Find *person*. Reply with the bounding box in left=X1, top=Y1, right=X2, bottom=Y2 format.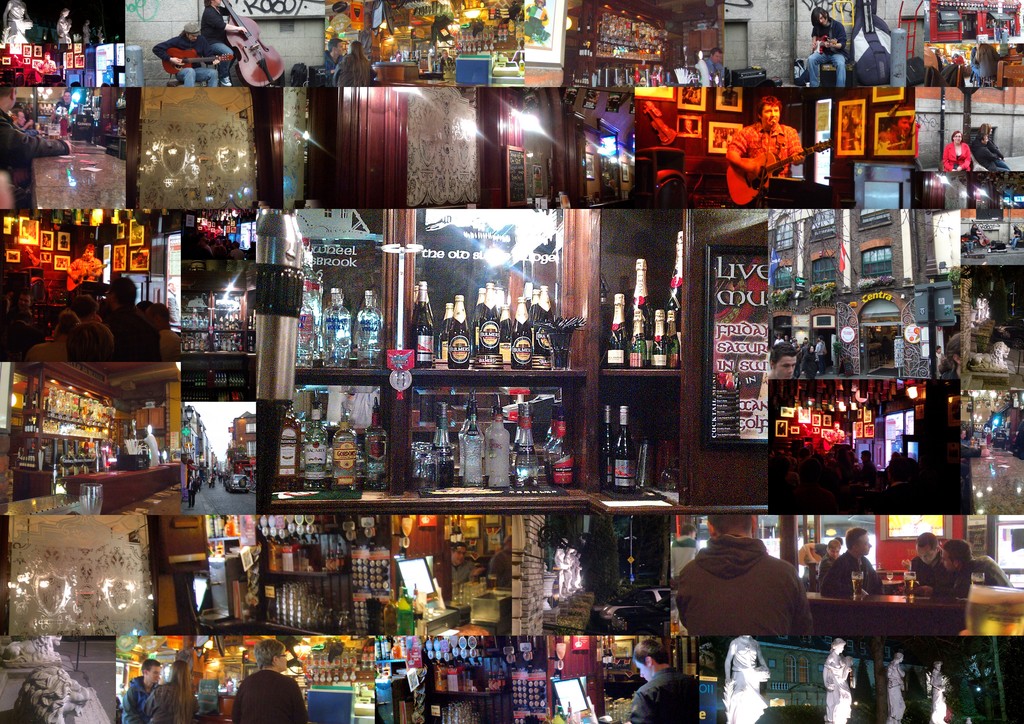
left=668, top=509, right=826, bottom=643.
